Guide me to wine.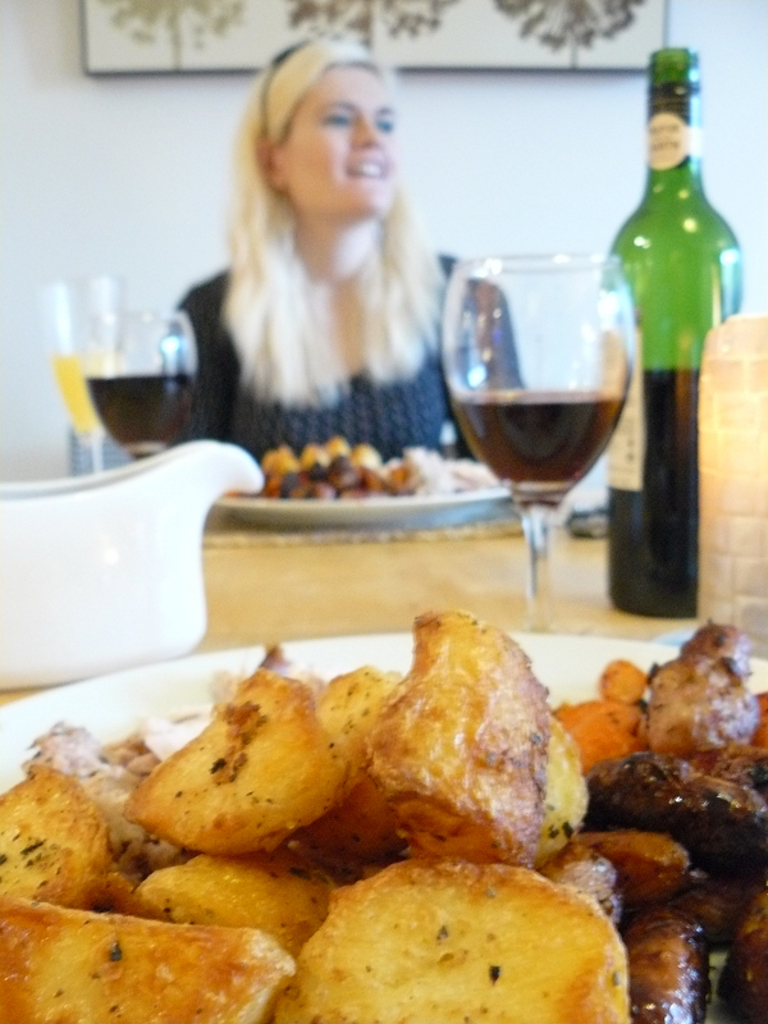
Guidance: 605,26,741,584.
